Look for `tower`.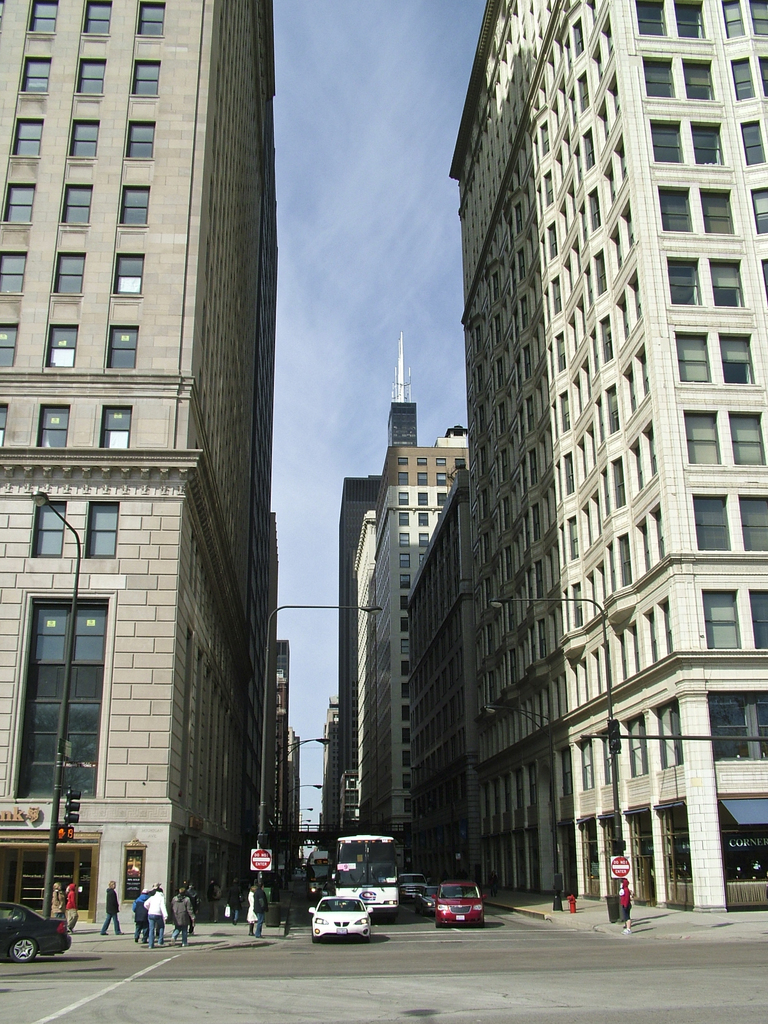
Found: (x1=452, y1=0, x2=767, y2=913).
